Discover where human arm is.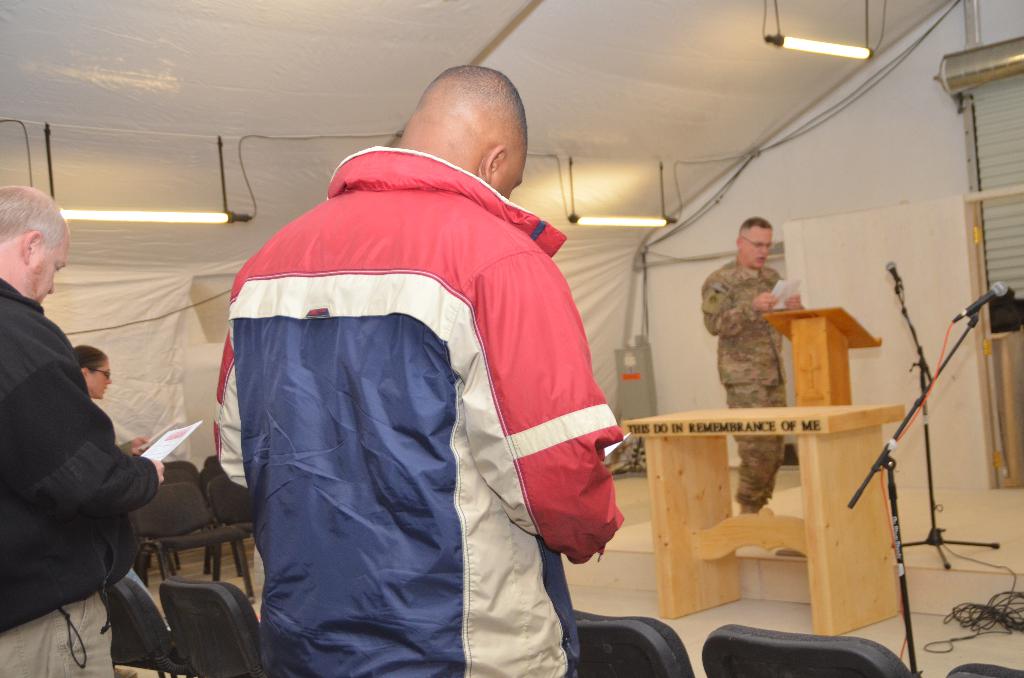
Discovered at [x1=0, y1=311, x2=168, y2=511].
